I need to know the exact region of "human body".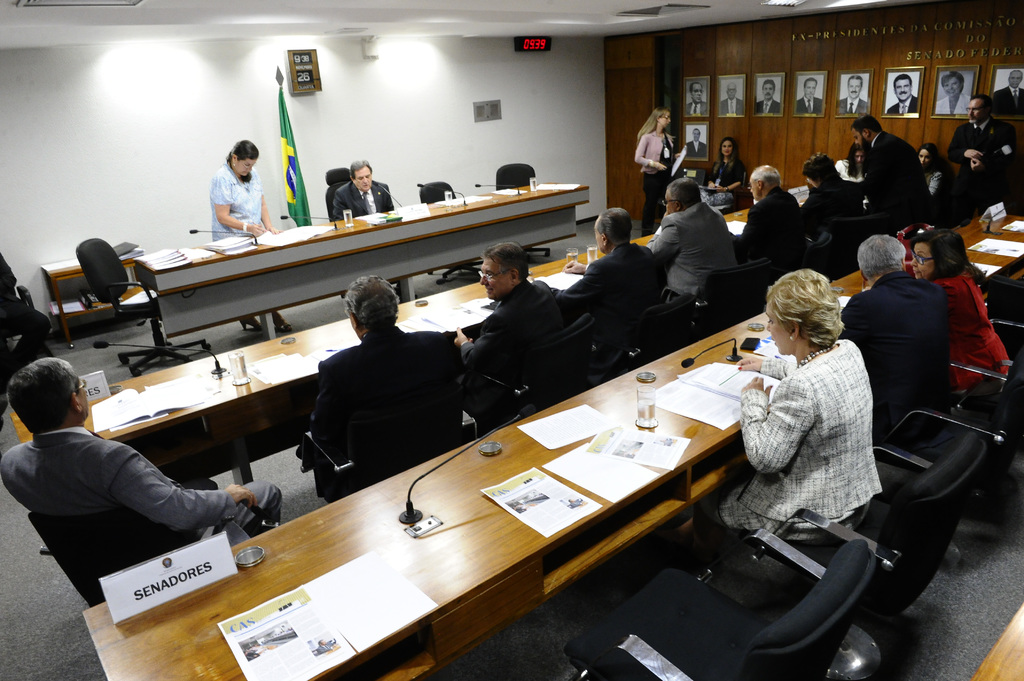
Region: detection(753, 83, 781, 111).
